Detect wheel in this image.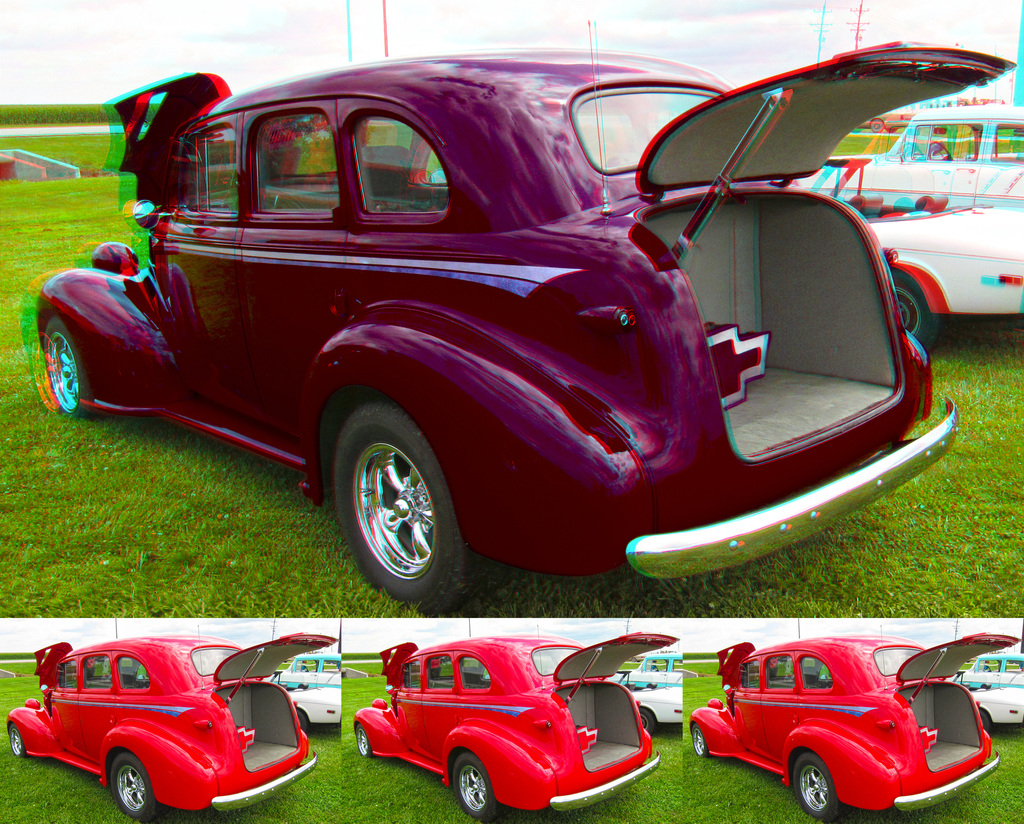
Detection: l=693, t=726, r=708, b=759.
